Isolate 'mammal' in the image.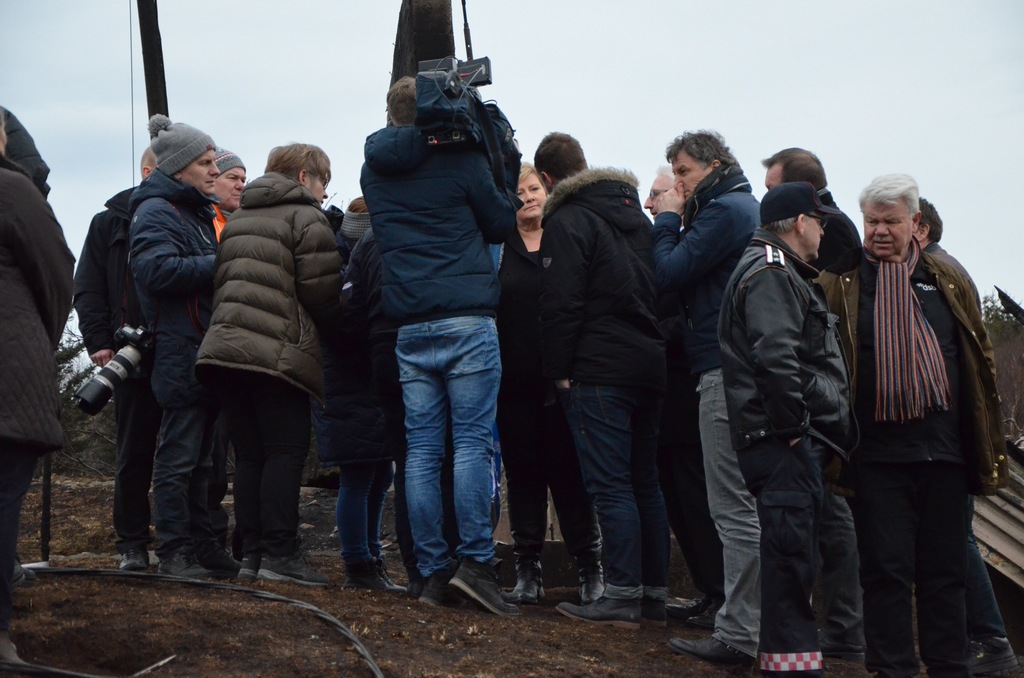
Isolated region: {"x1": 637, "y1": 160, "x2": 723, "y2": 627}.
